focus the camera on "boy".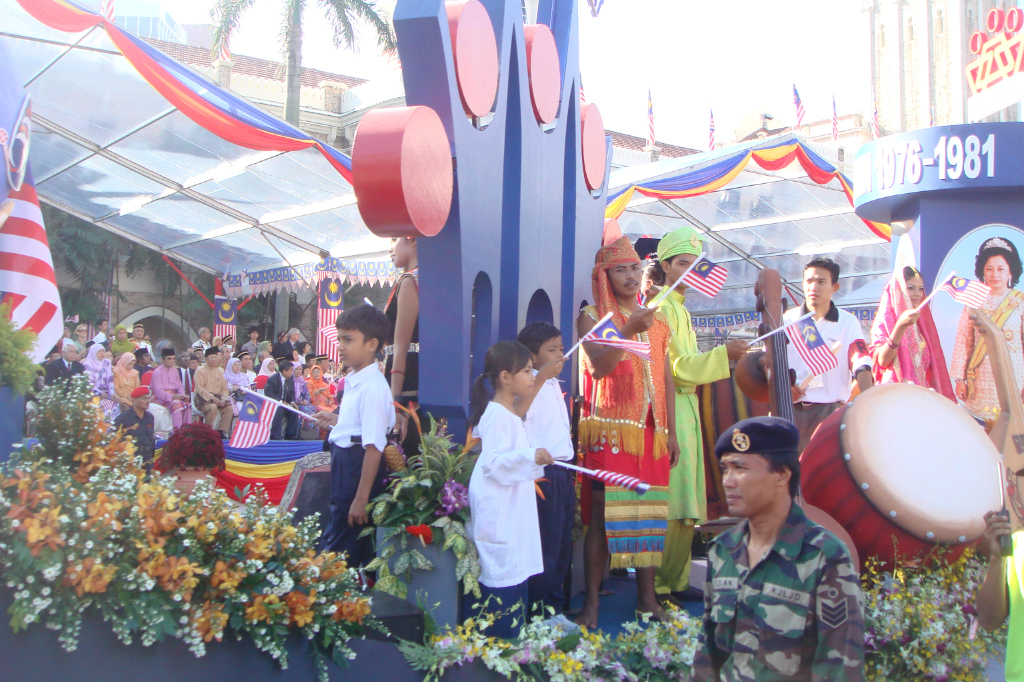
Focus region: l=518, t=321, r=574, b=620.
